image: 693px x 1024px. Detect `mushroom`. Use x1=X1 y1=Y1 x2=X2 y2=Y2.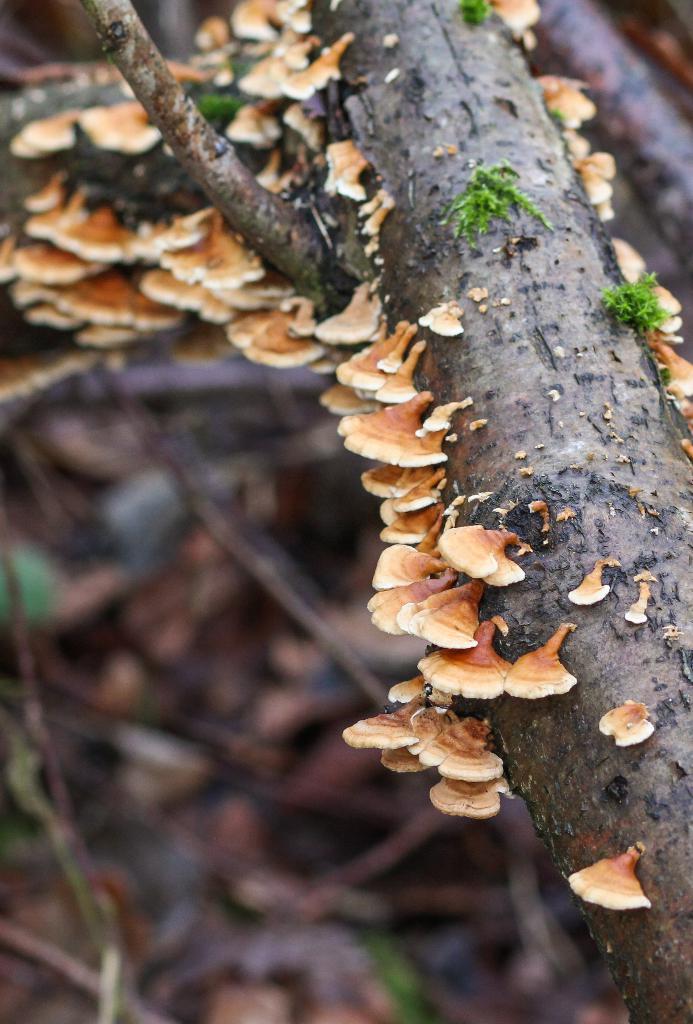
x1=600 y1=700 x2=653 y2=749.
